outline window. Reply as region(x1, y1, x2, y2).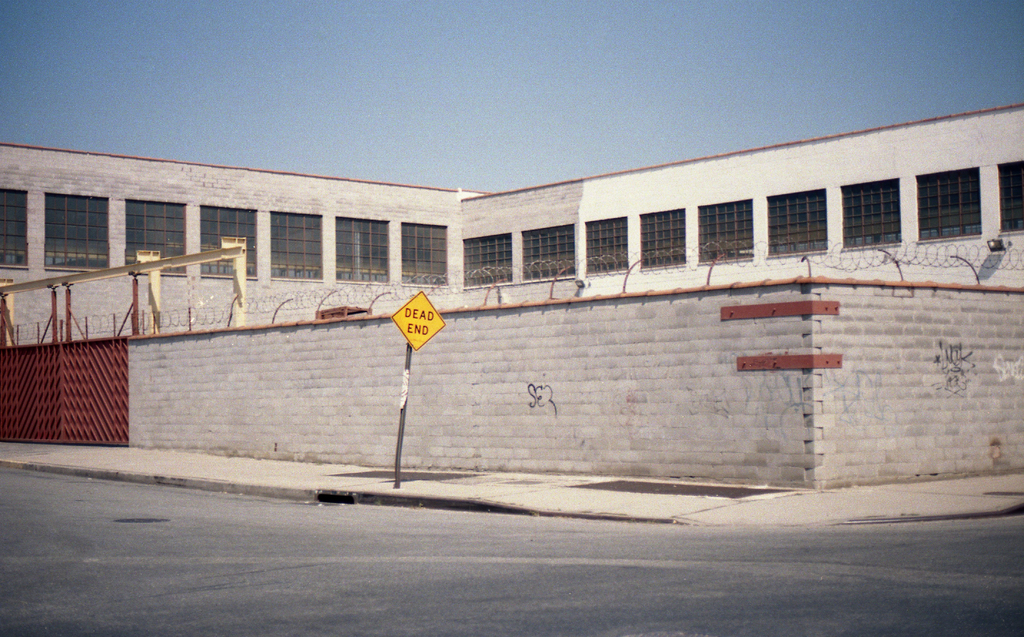
region(194, 205, 255, 281).
